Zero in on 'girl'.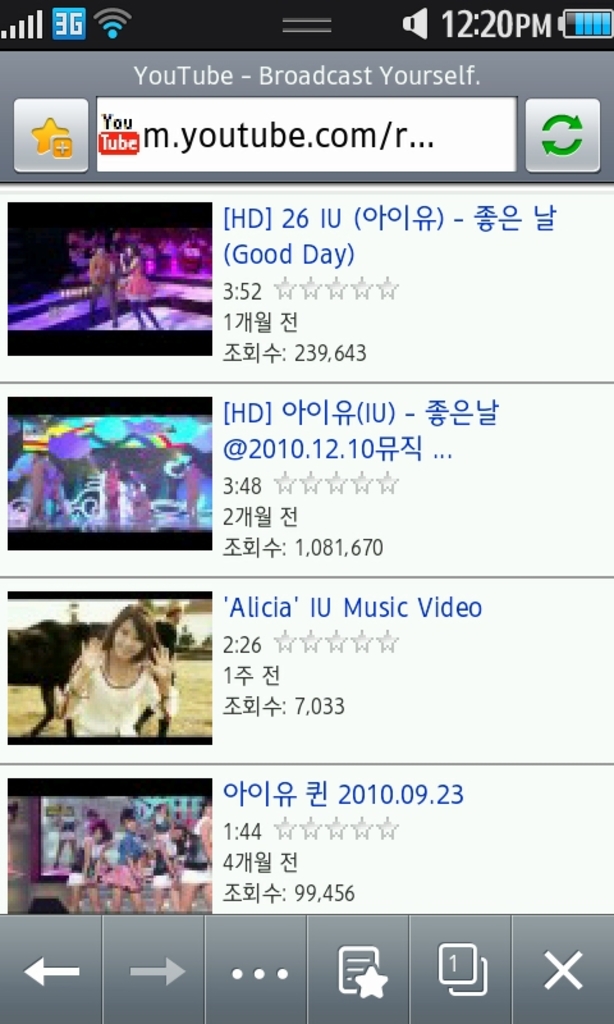
Zeroed in: rect(55, 603, 182, 735).
